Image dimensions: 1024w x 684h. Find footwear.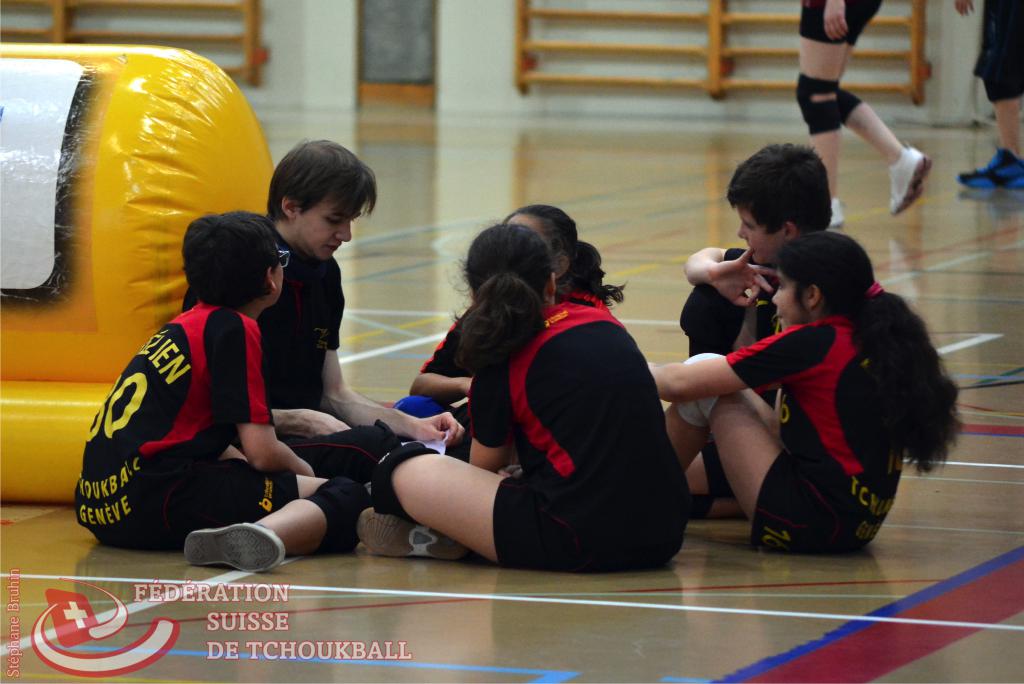
bbox(179, 518, 278, 573).
